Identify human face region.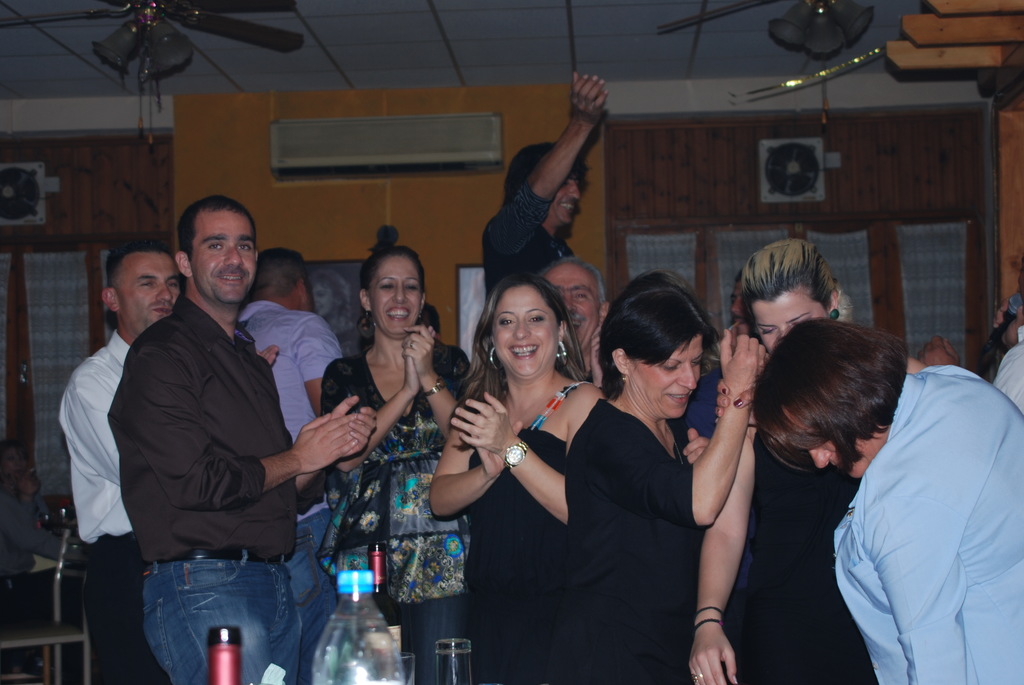
Region: [x1=629, y1=336, x2=698, y2=413].
